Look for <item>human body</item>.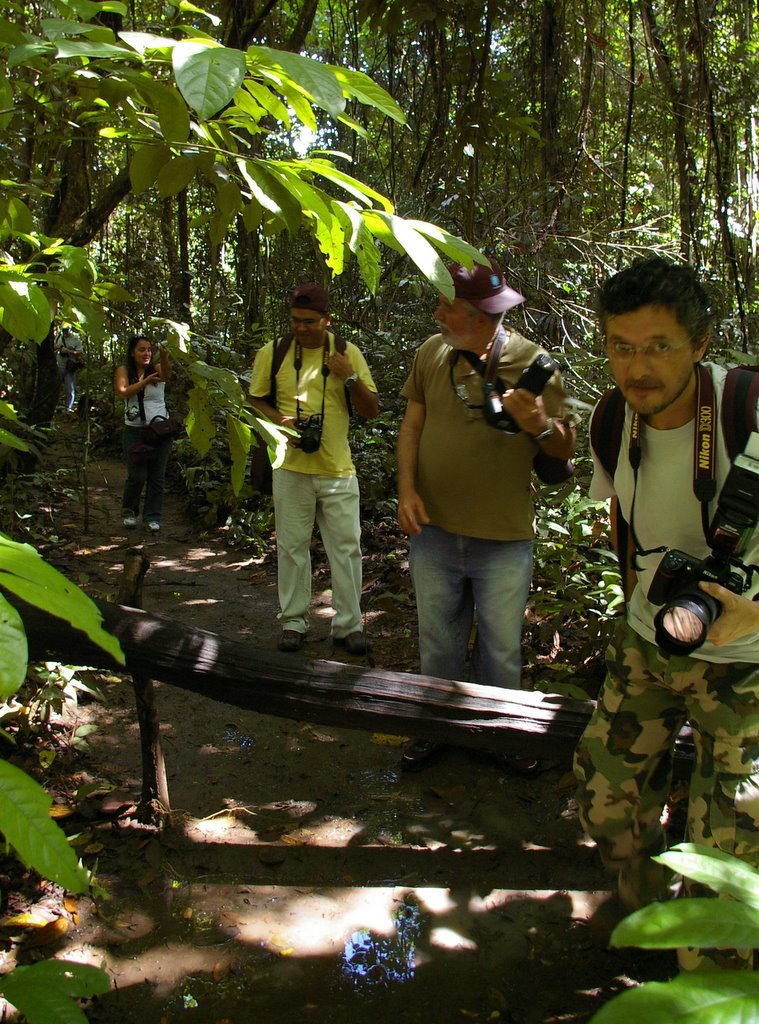
Found: {"x1": 118, "y1": 366, "x2": 170, "y2": 540}.
